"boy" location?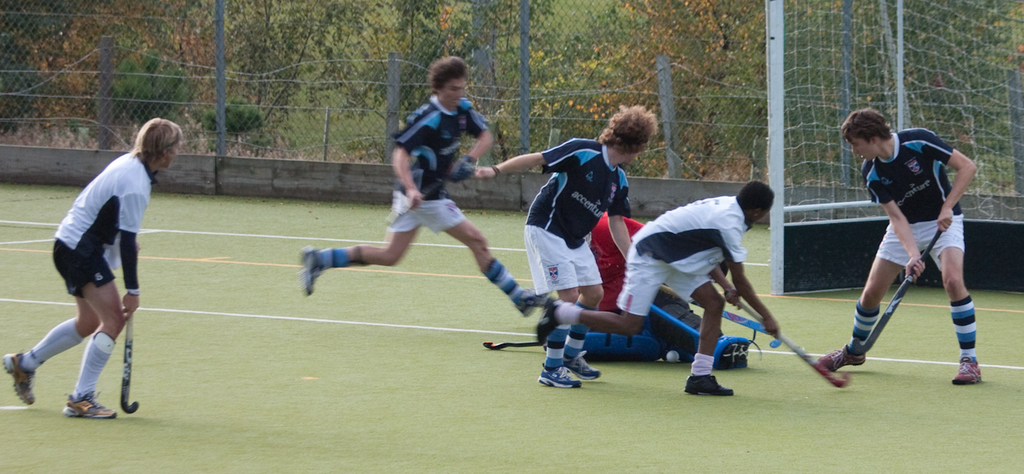
[476, 99, 646, 388]
